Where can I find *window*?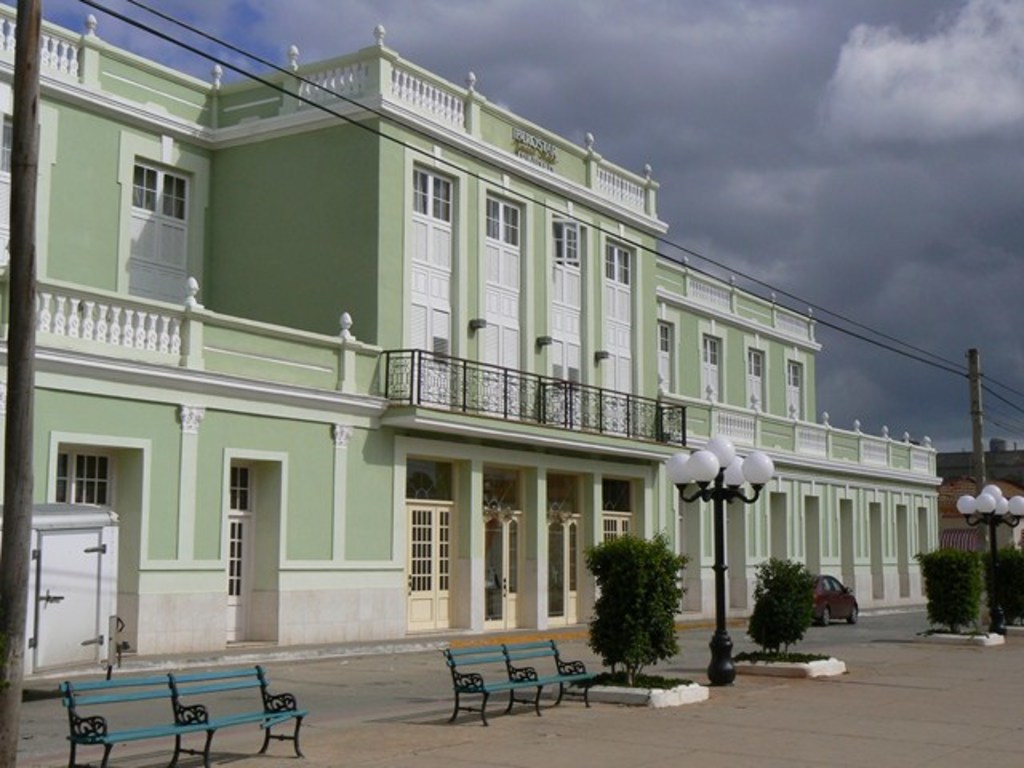
You can find it at BBox(408, 154, 466, 227).
